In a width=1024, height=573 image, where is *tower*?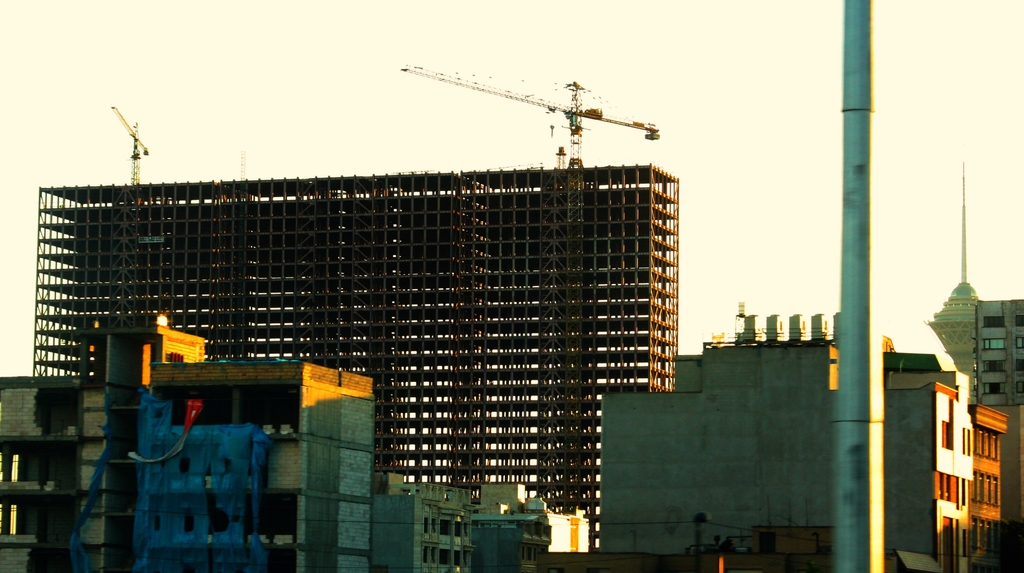
box=[927, 162, 984, 403].
